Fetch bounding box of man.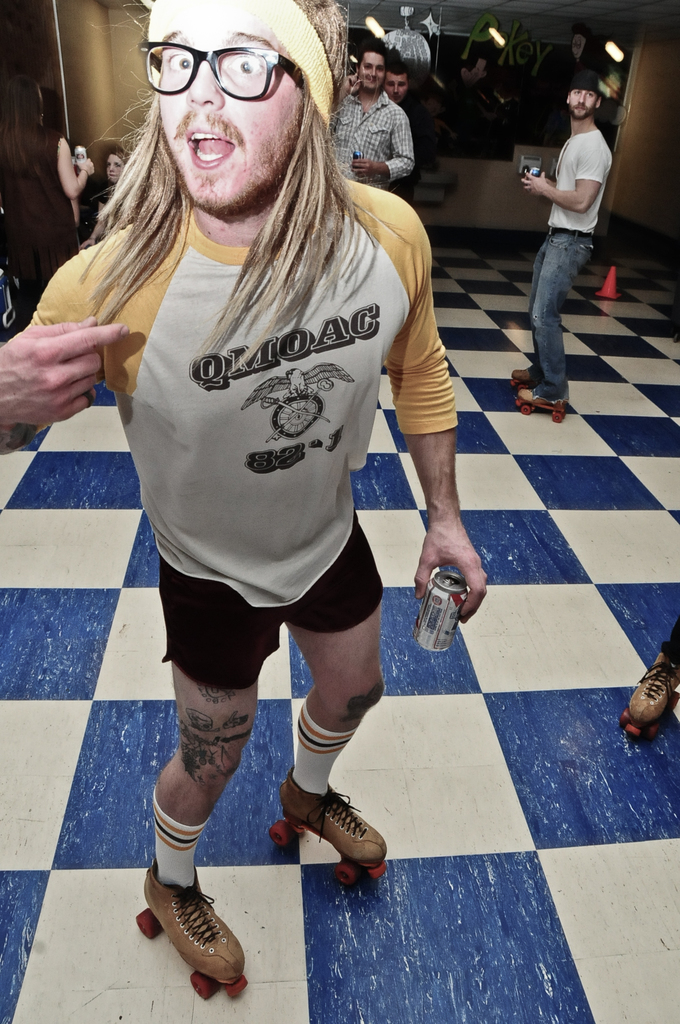
Bbox: box(329, 44, 416, 196).
